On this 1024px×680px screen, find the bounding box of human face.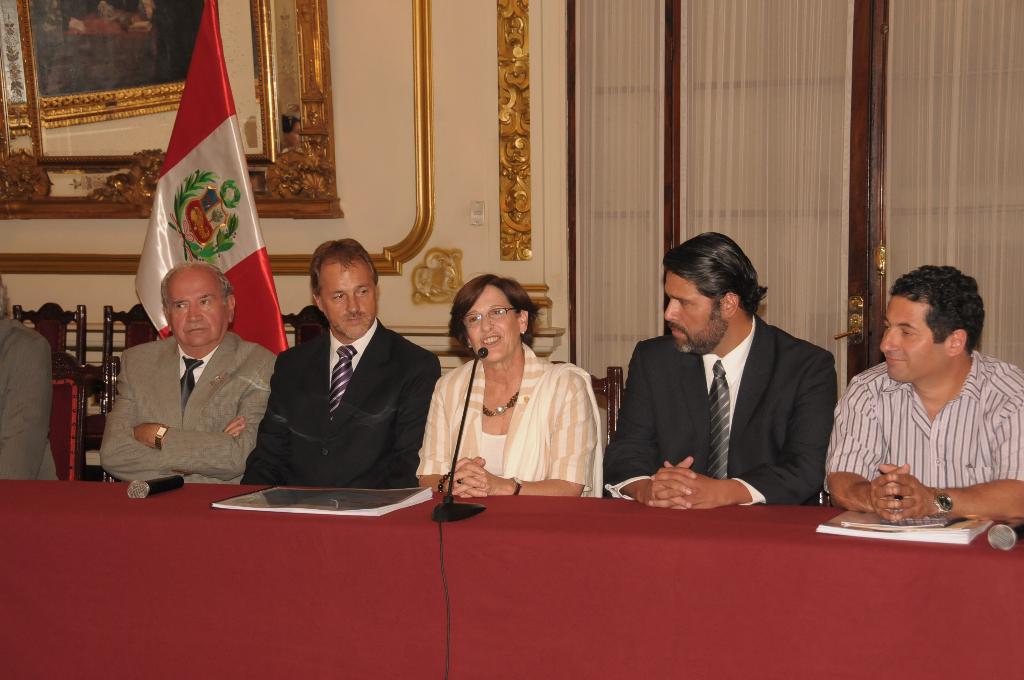
Bounding box: 166 273 229 349.
